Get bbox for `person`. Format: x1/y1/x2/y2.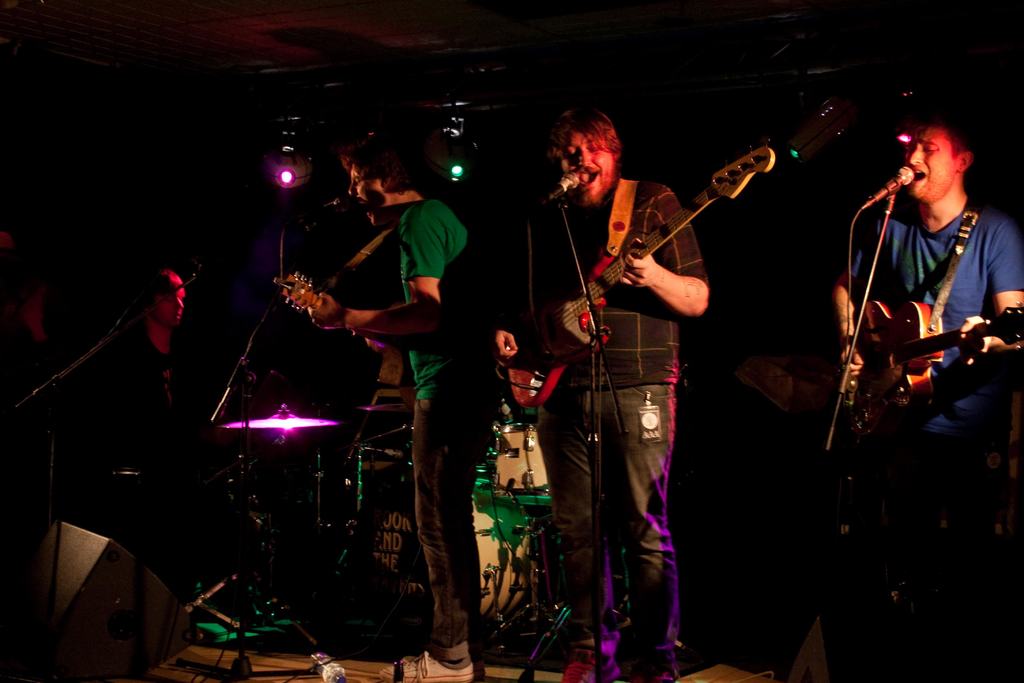
87/262/218/468.
